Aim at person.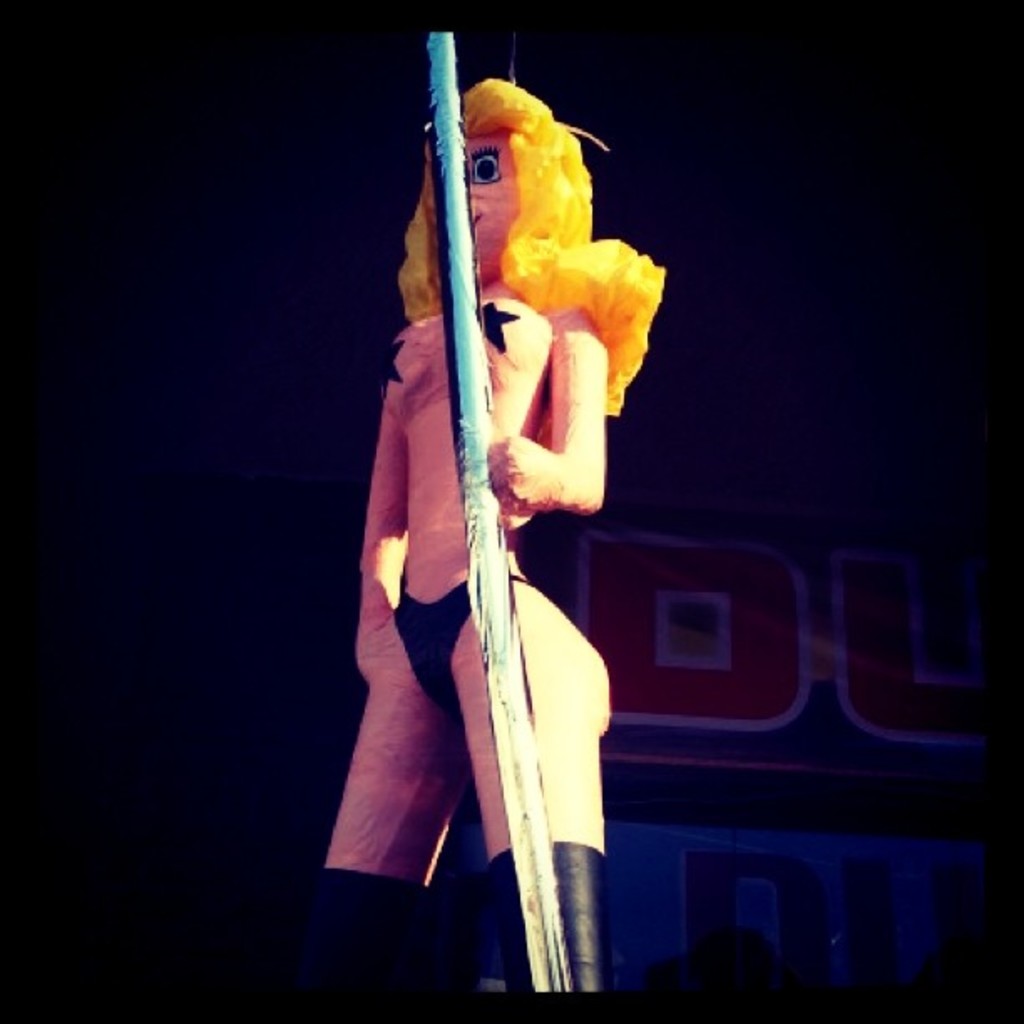
Aimed at locate(298, 74, 666, 1019).
